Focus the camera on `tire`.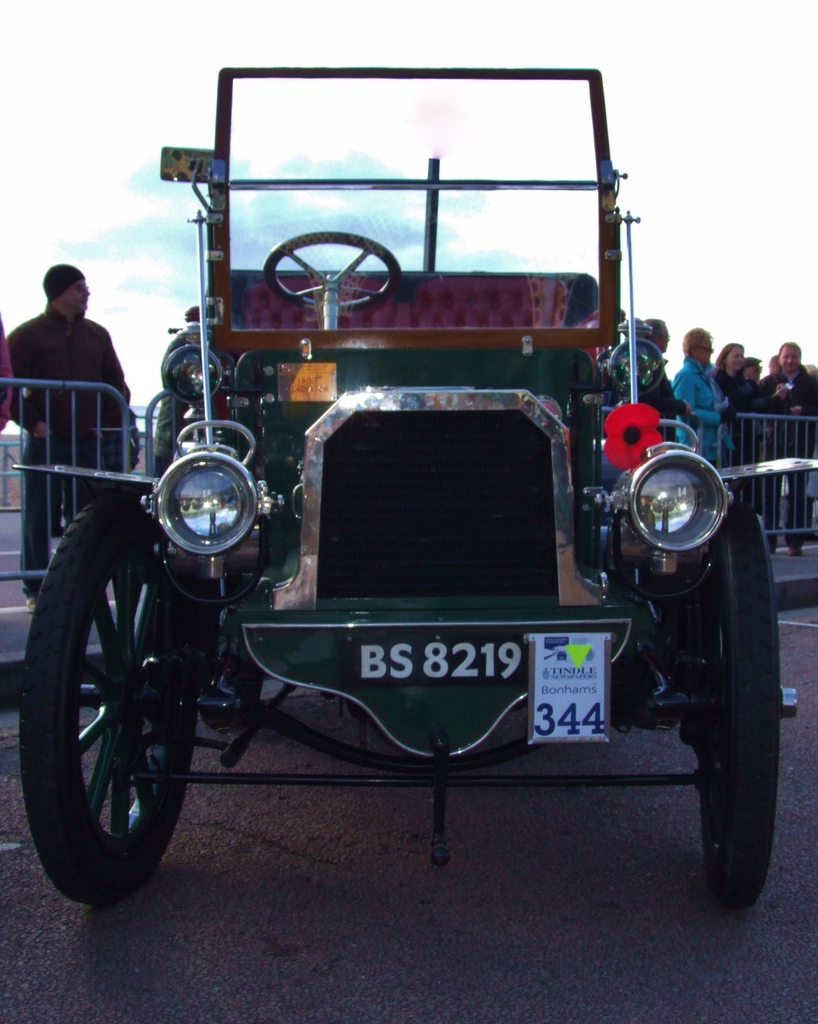
Focus region: left=17, top=491, right=223, bottom=898.
